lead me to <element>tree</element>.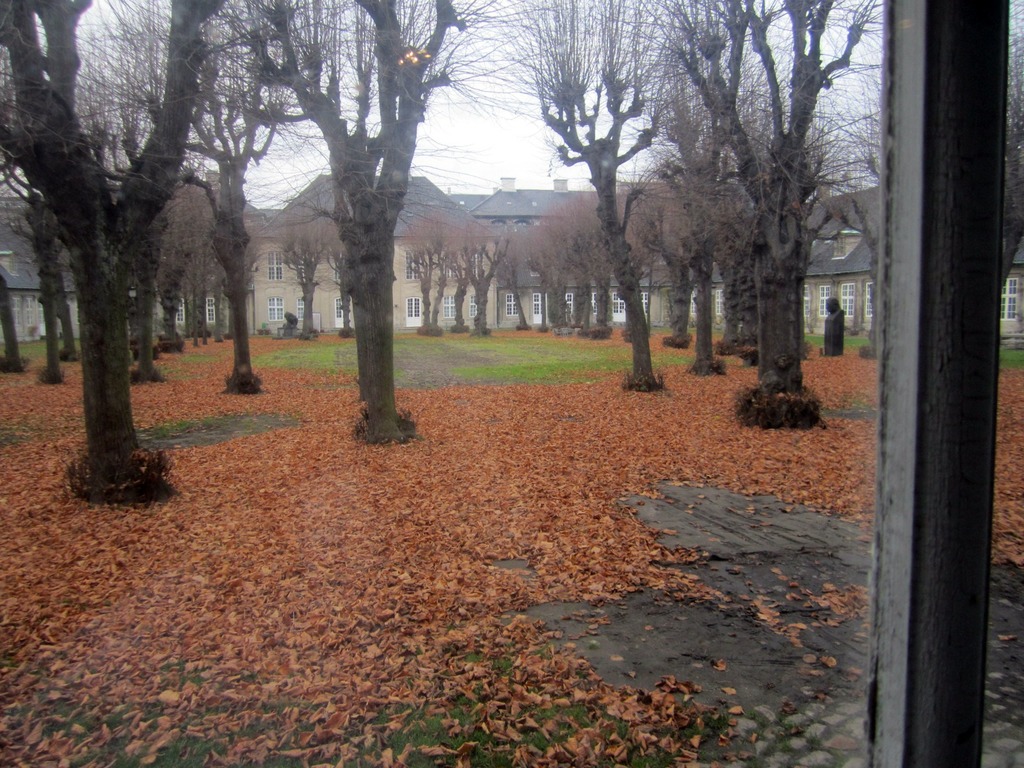
Lead to <box>1007,0,1023,332</box>.
